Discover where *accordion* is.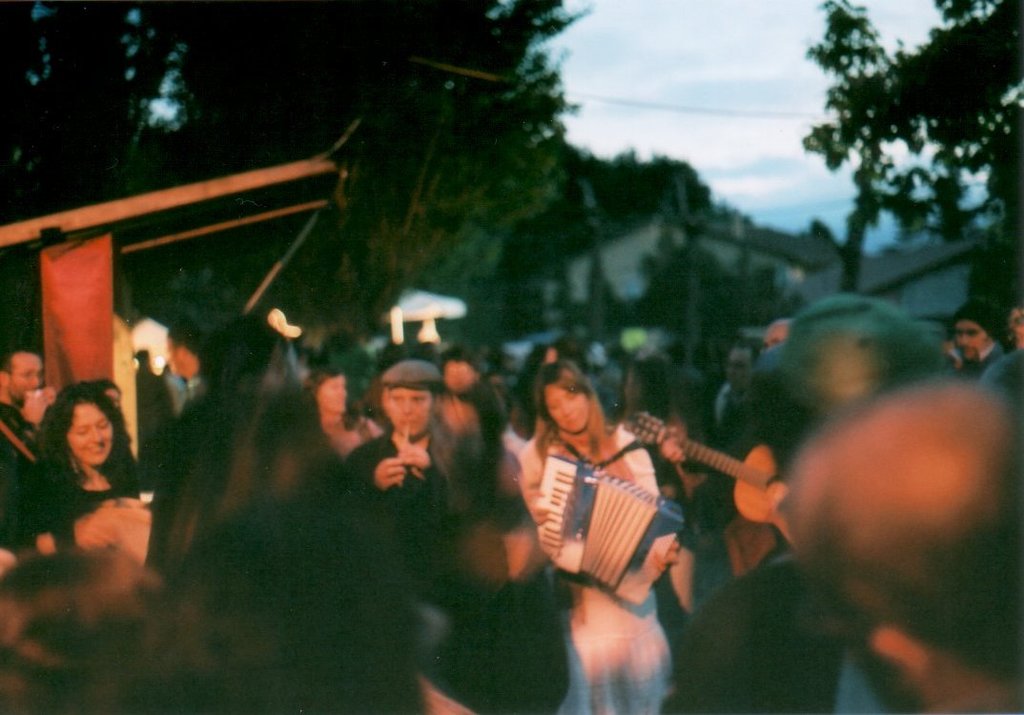
Discovered at (541, 454, 686, 608).
